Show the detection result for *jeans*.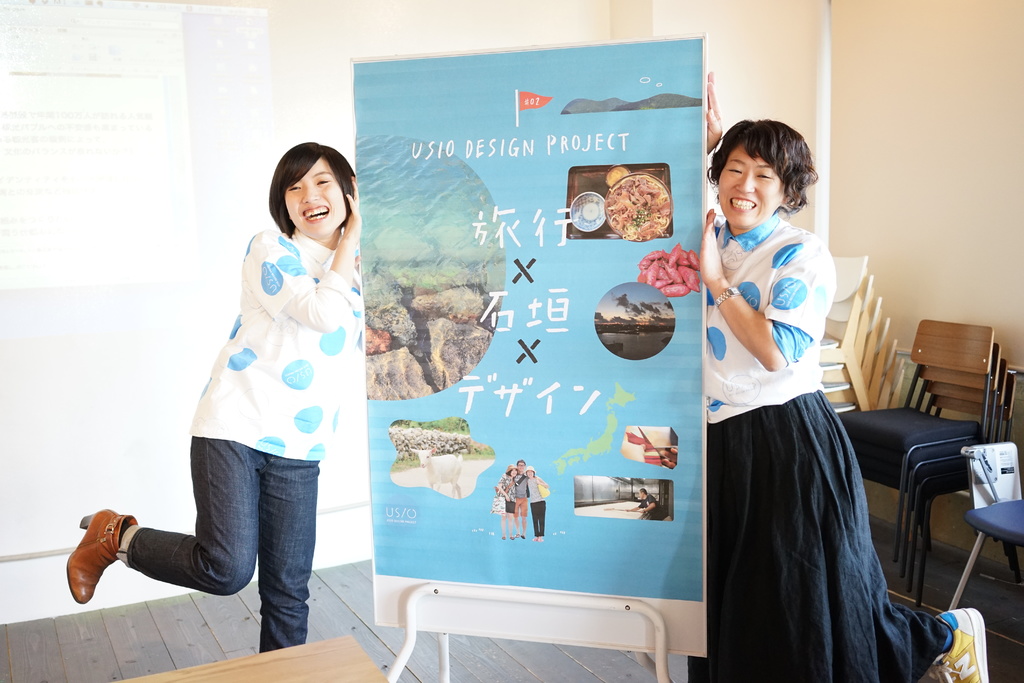
(98,456,335,633).
